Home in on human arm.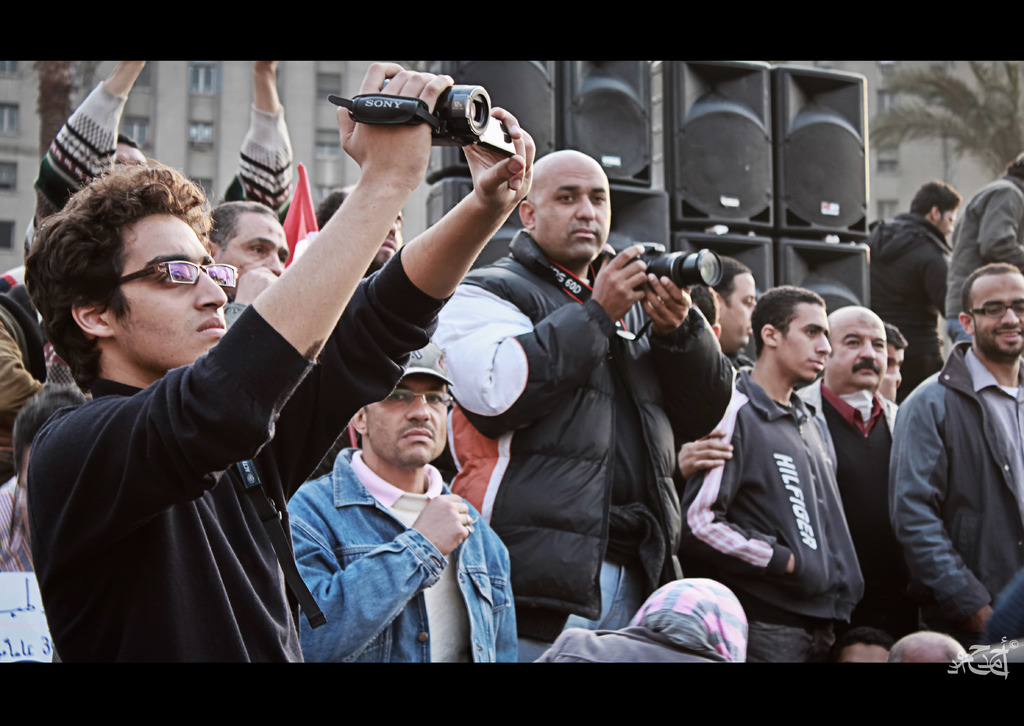
Homed in at [0, 300, 38, 412].
